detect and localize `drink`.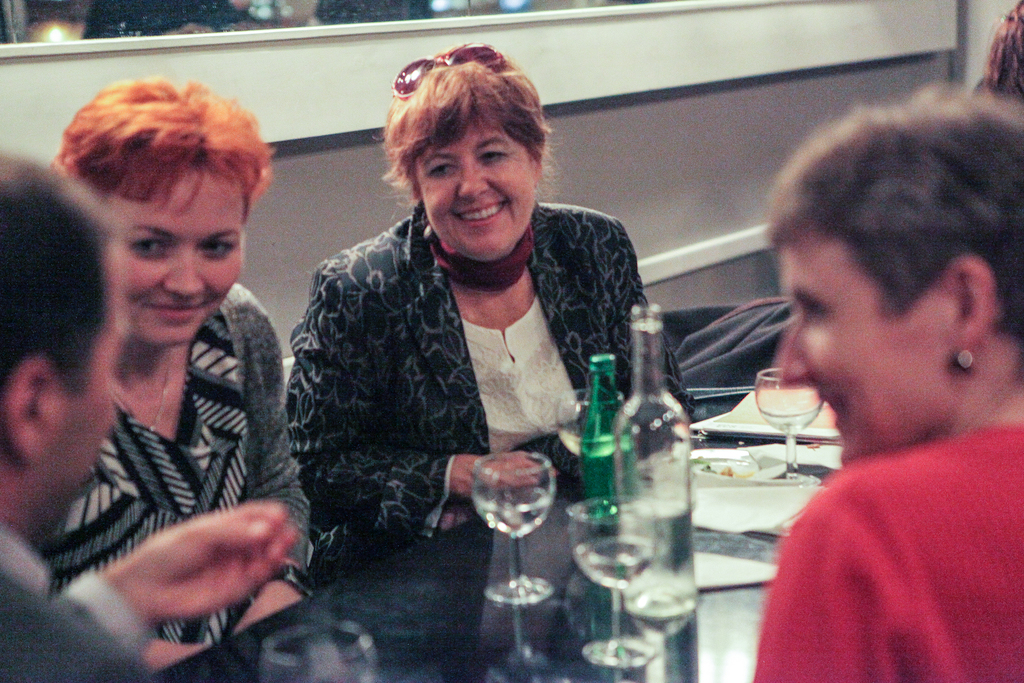
Localized at pyautogui.locateOnScreen(582, 436, 640, 522).
